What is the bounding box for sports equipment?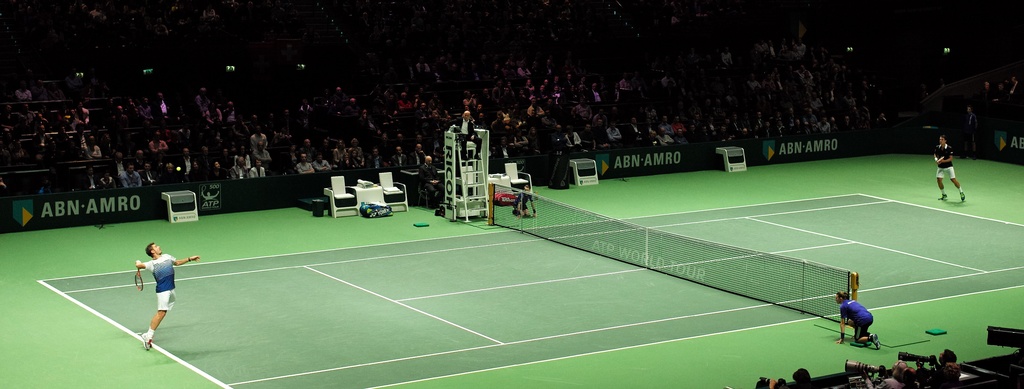
[491,181,852,321].
